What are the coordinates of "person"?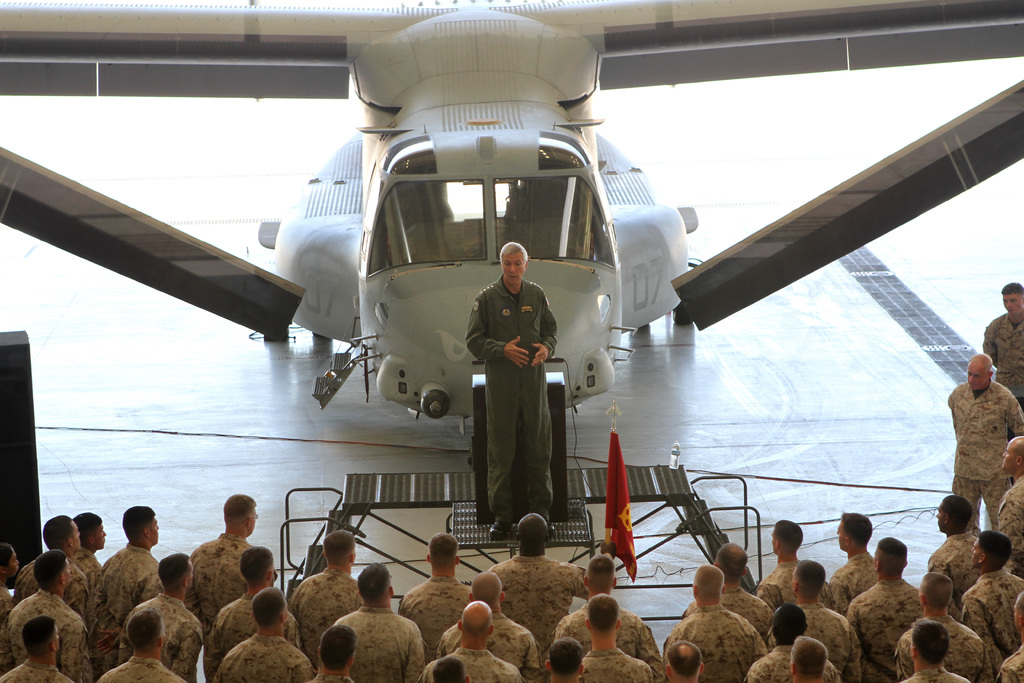
{"x1": 423, "y1": 591, "x2": 528, "y2": 682}.
